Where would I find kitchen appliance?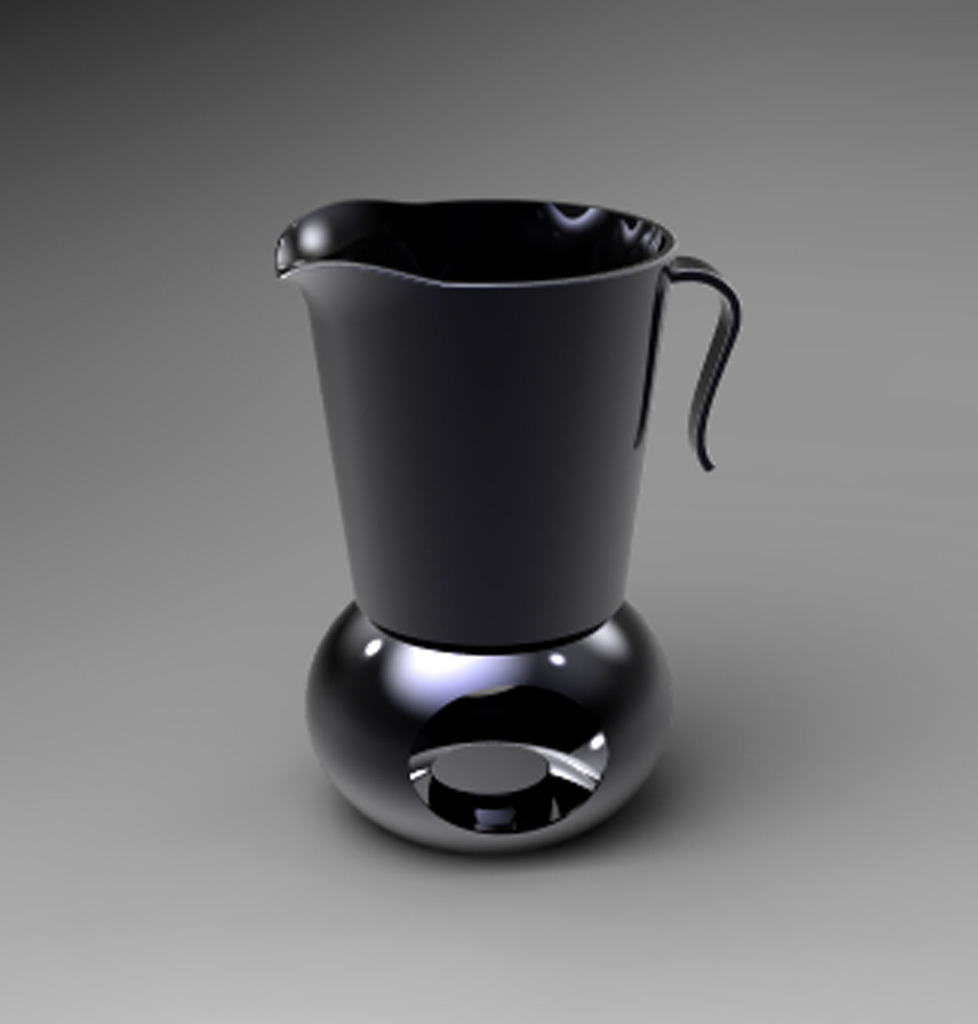
At {"left": 272, "top": 201, "right": 738, "bottom": 854}.
